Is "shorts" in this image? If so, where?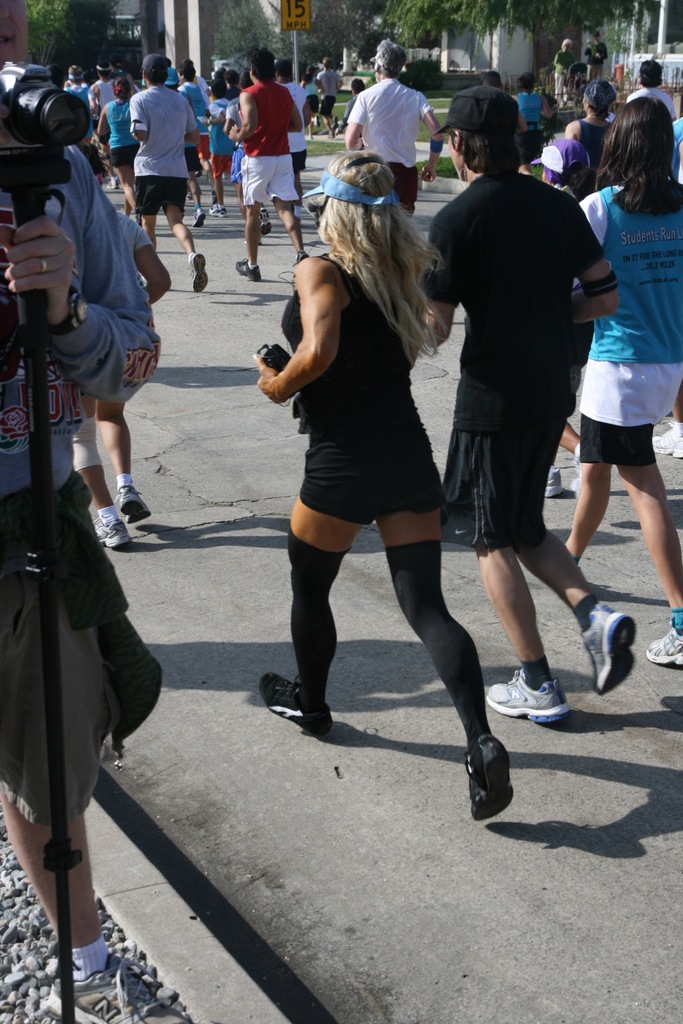
Yes, at x1=588, y1=65, x2=602, y2=79.
